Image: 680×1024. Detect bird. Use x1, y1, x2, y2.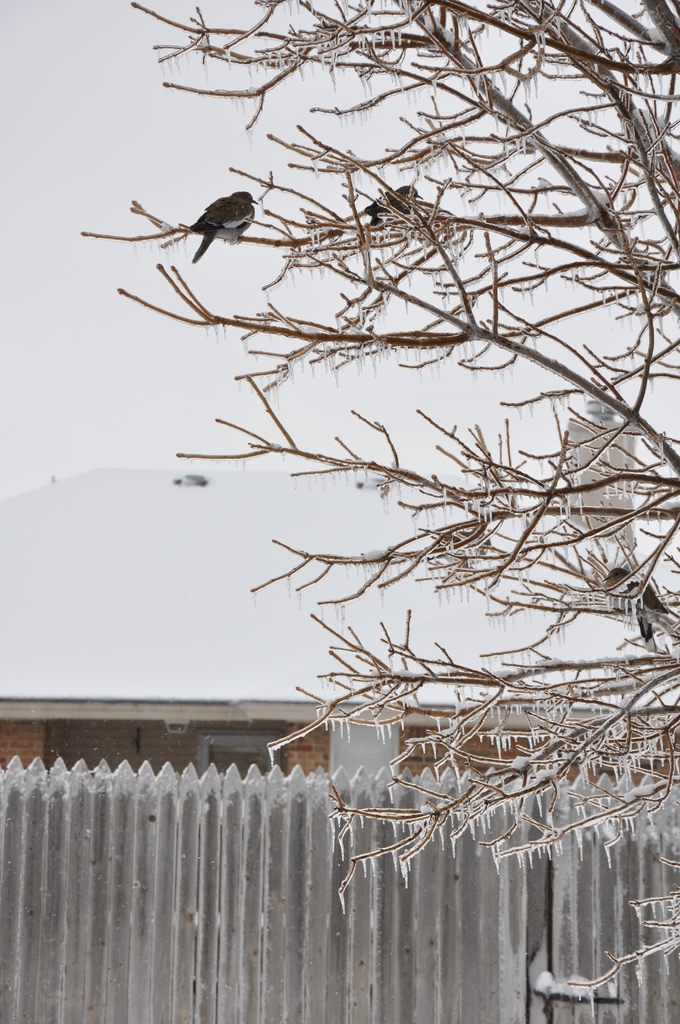
364, 185, 423, 225.
